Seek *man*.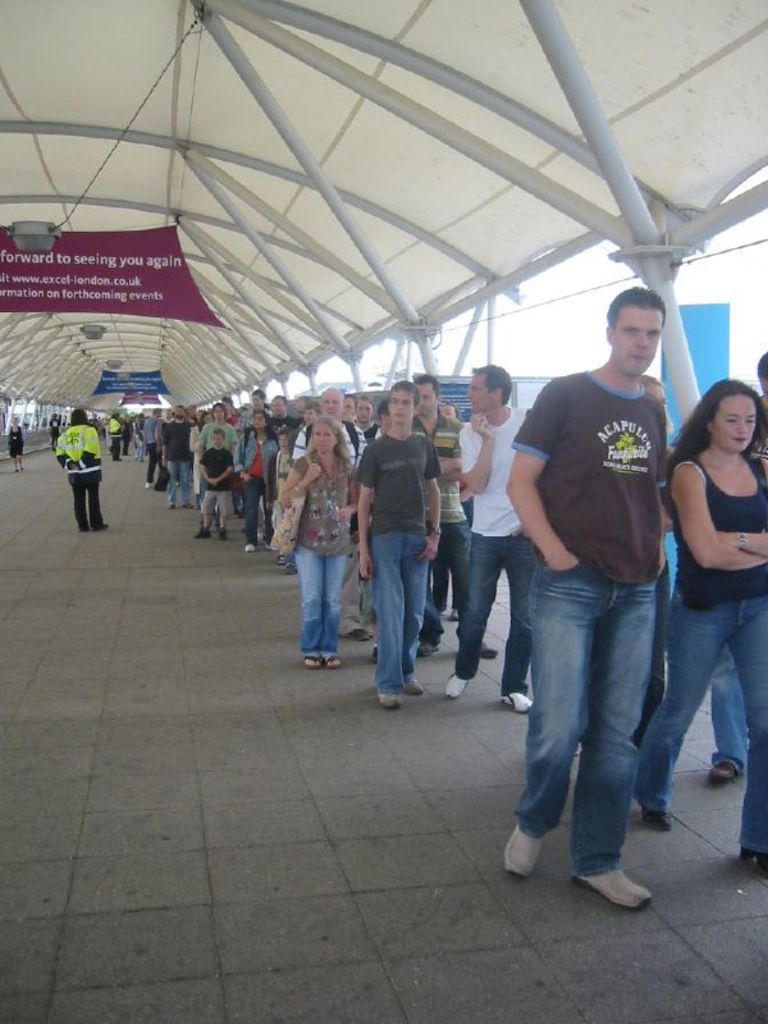
bbox=(421, 367, 498, 666).
